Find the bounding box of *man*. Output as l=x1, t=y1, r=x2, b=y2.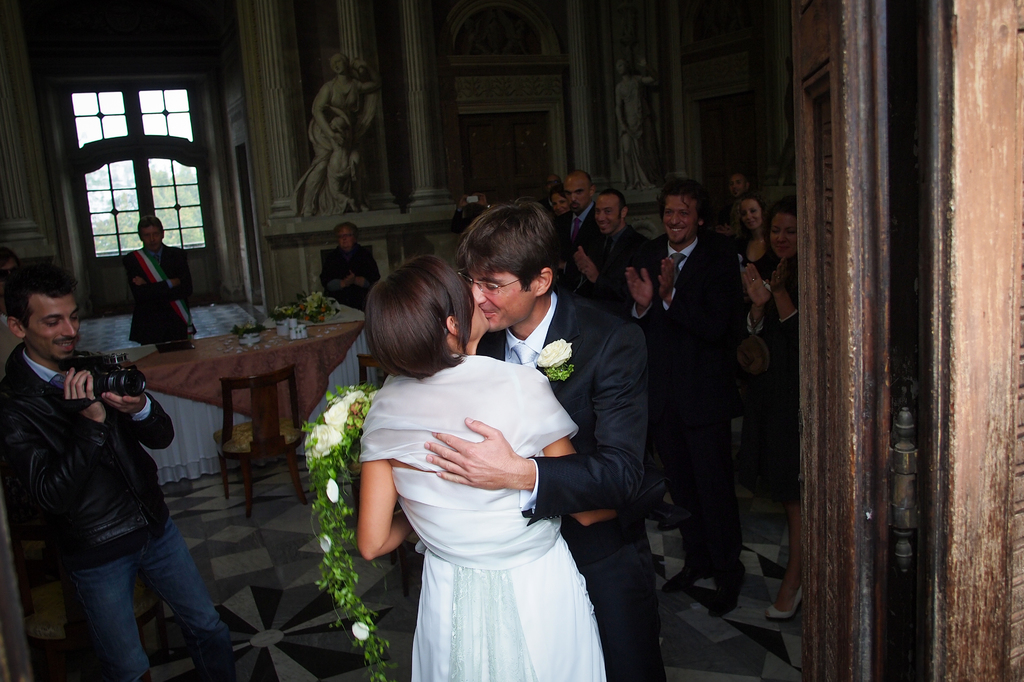
l=611, t=57, r=653, b=203.
